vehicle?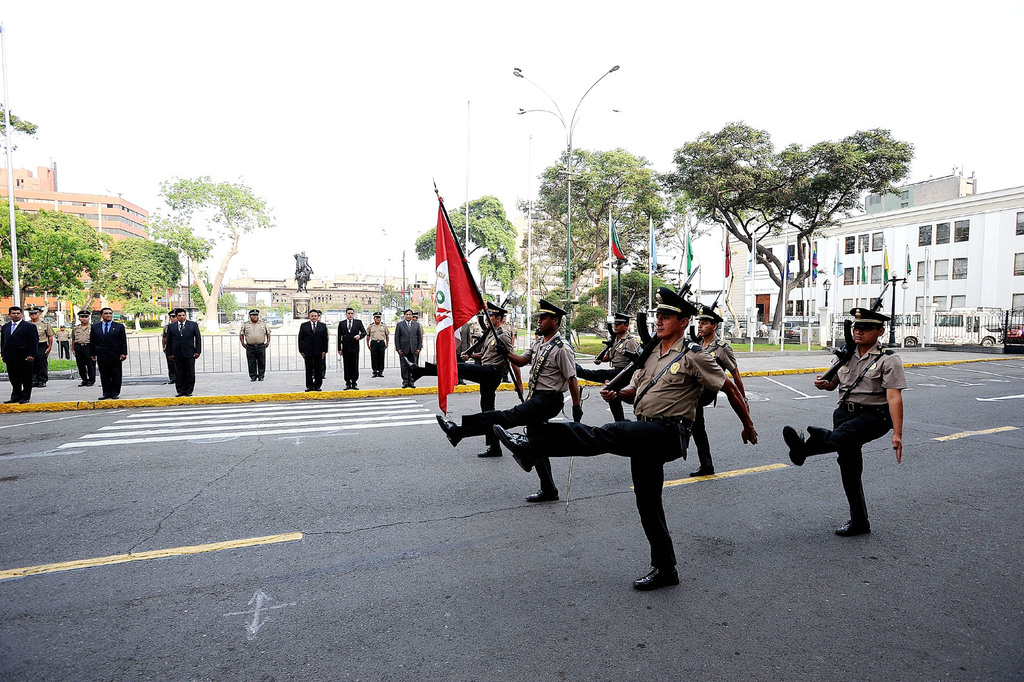
detection(1005, 311, 1023, 346)
